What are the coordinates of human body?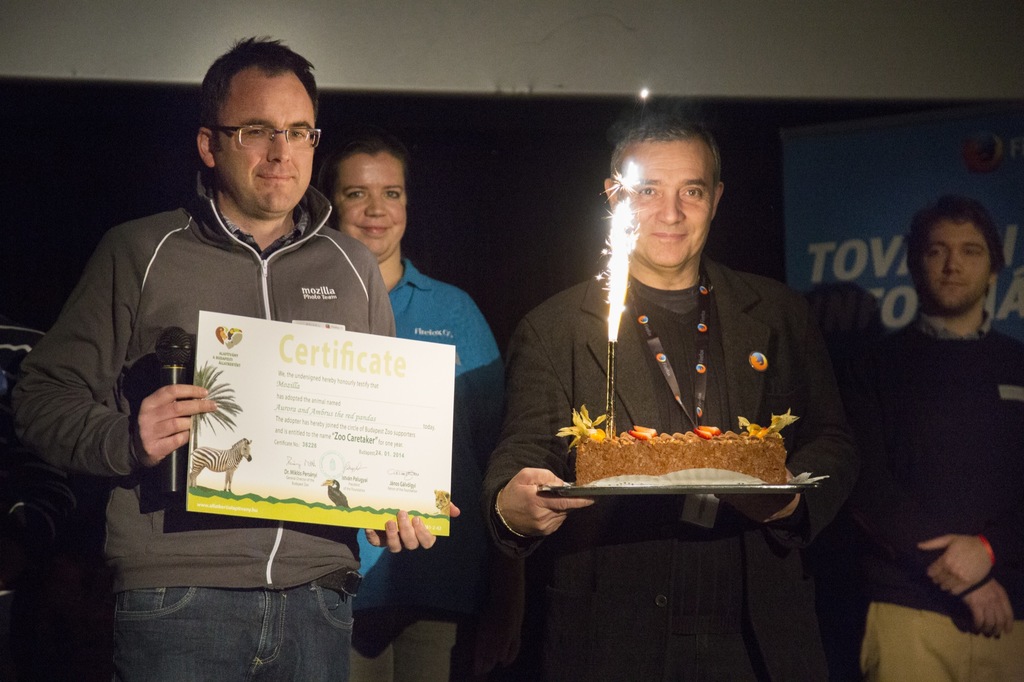
[x1=1, y1=30, x2=454, y2=681].
